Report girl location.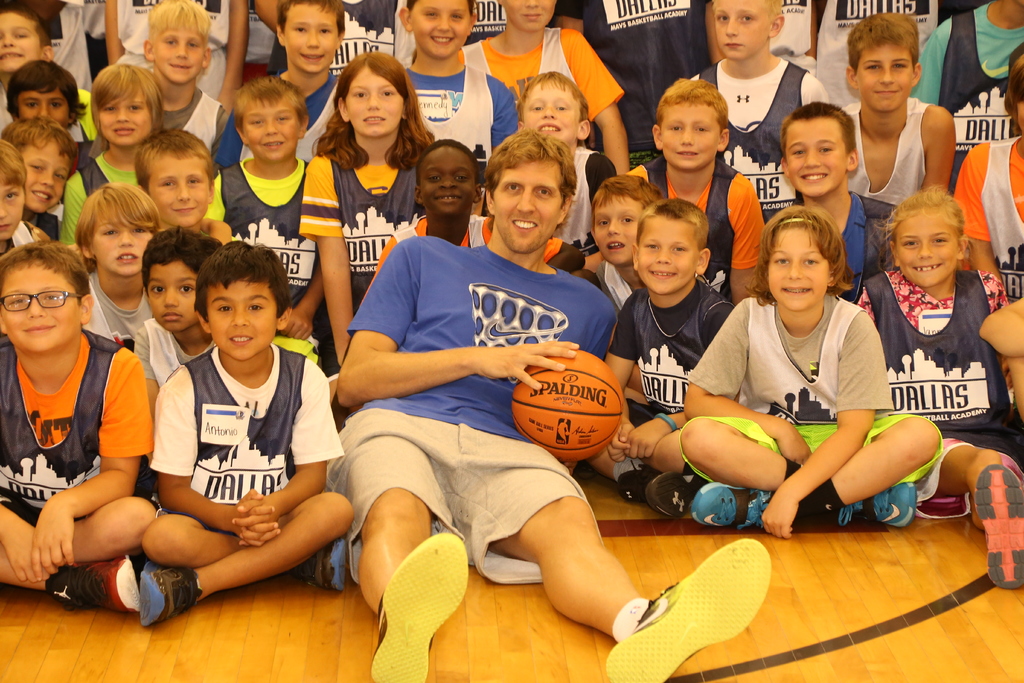
Report: [left=674, top=204, right=945, bottom=536].
